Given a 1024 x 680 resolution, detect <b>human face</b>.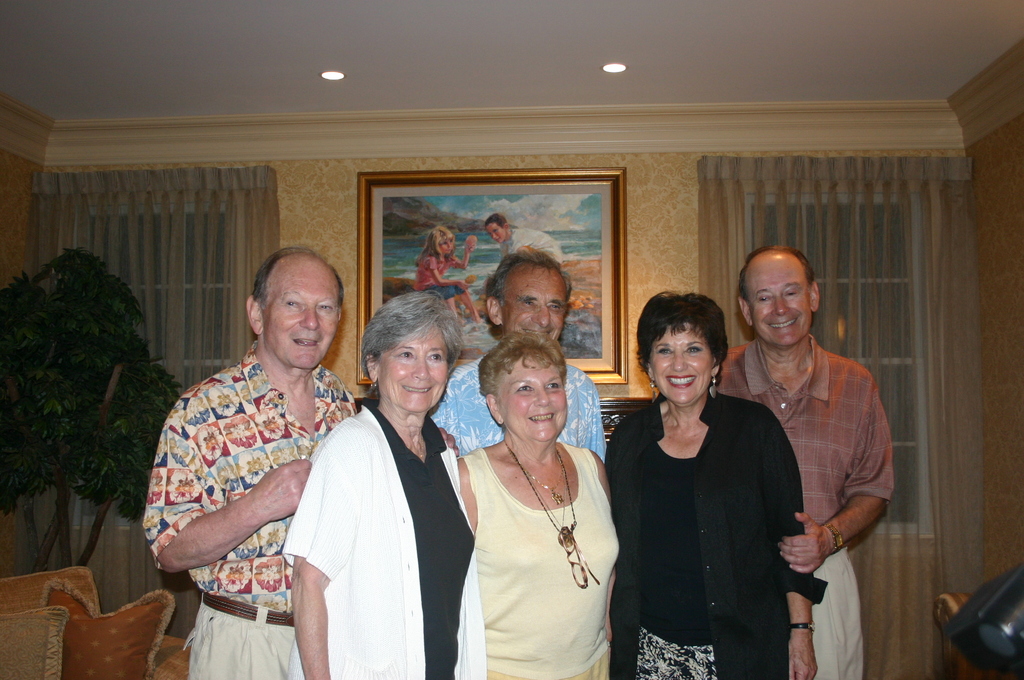
264, 264, 341, 373.
